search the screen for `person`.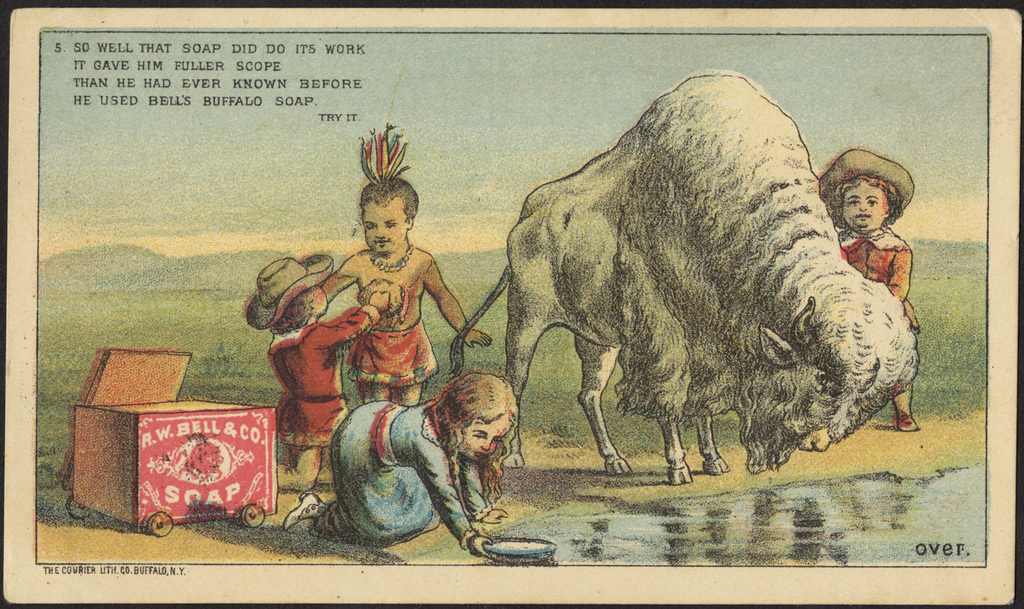
Found at region(242, 253, 378, 492).
